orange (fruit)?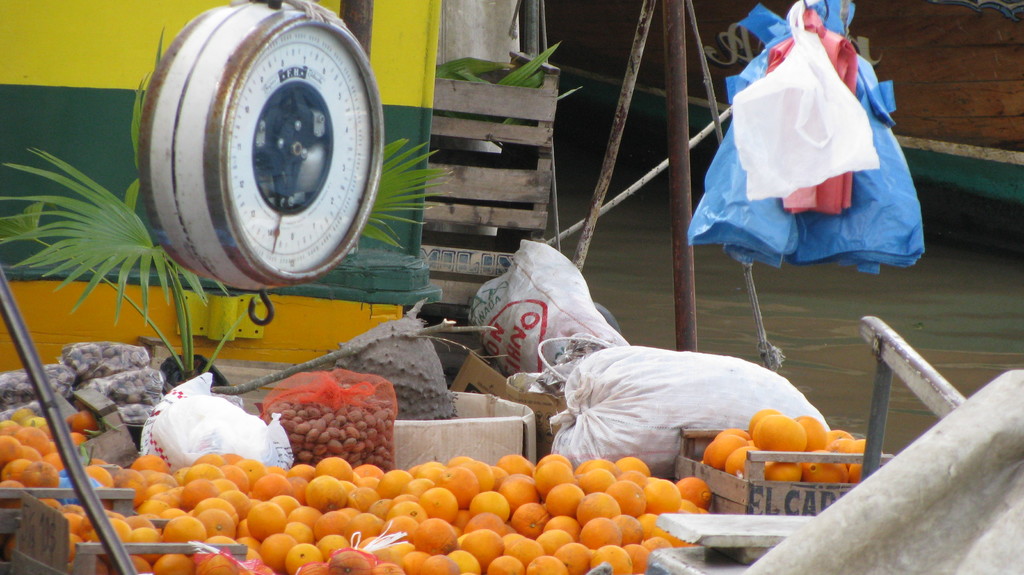
(543, 458, 580, 491)
